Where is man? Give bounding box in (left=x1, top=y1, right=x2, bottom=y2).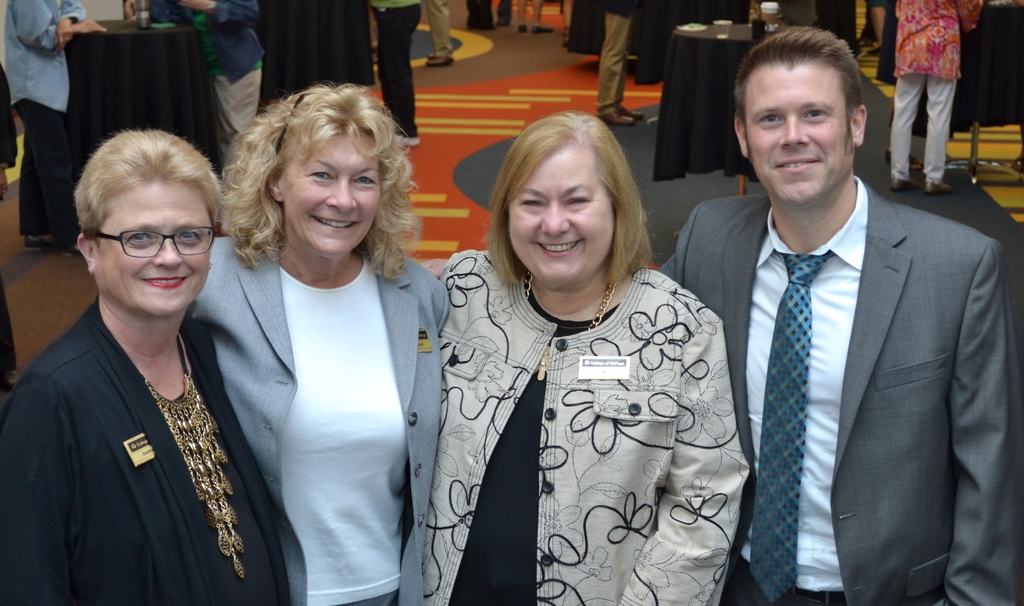
(left=661, top=28, right=1023, bottom=605).
